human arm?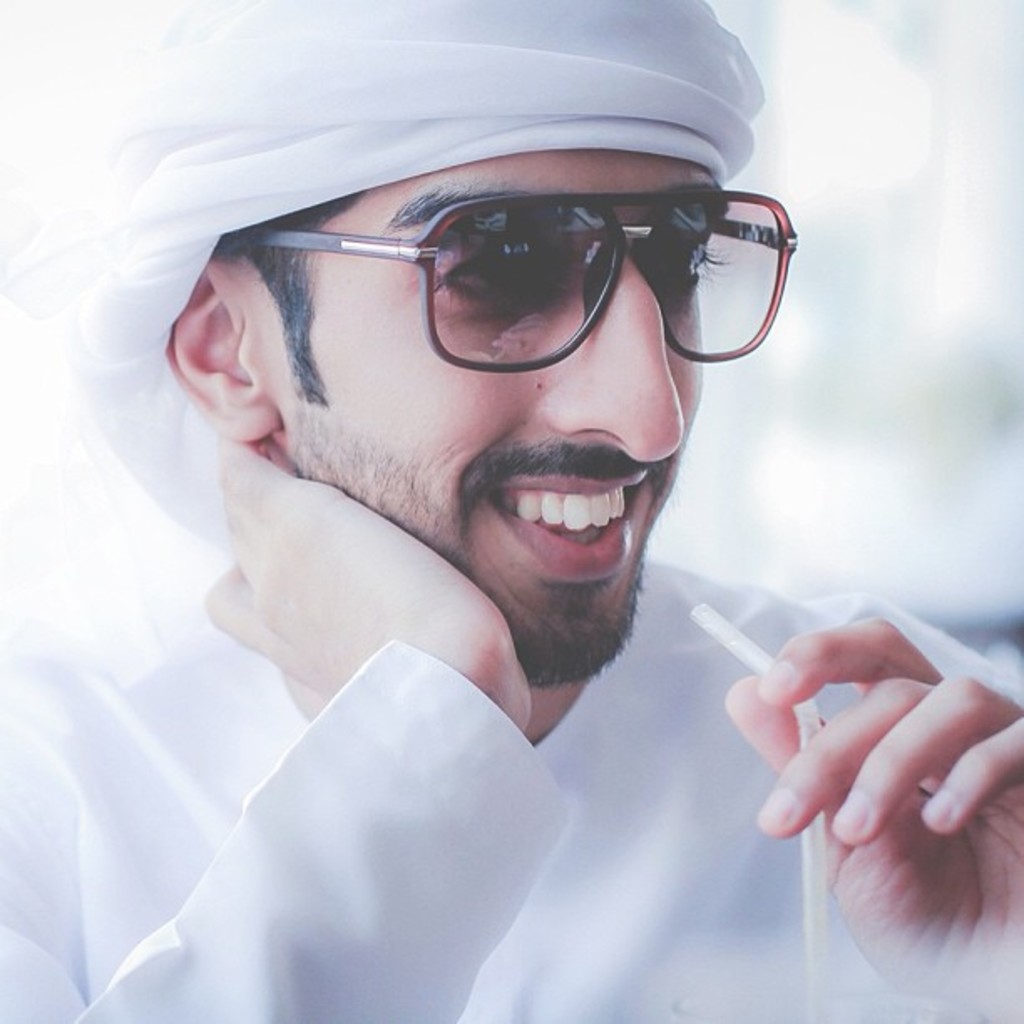
[713, 587, 1022, 1022]
